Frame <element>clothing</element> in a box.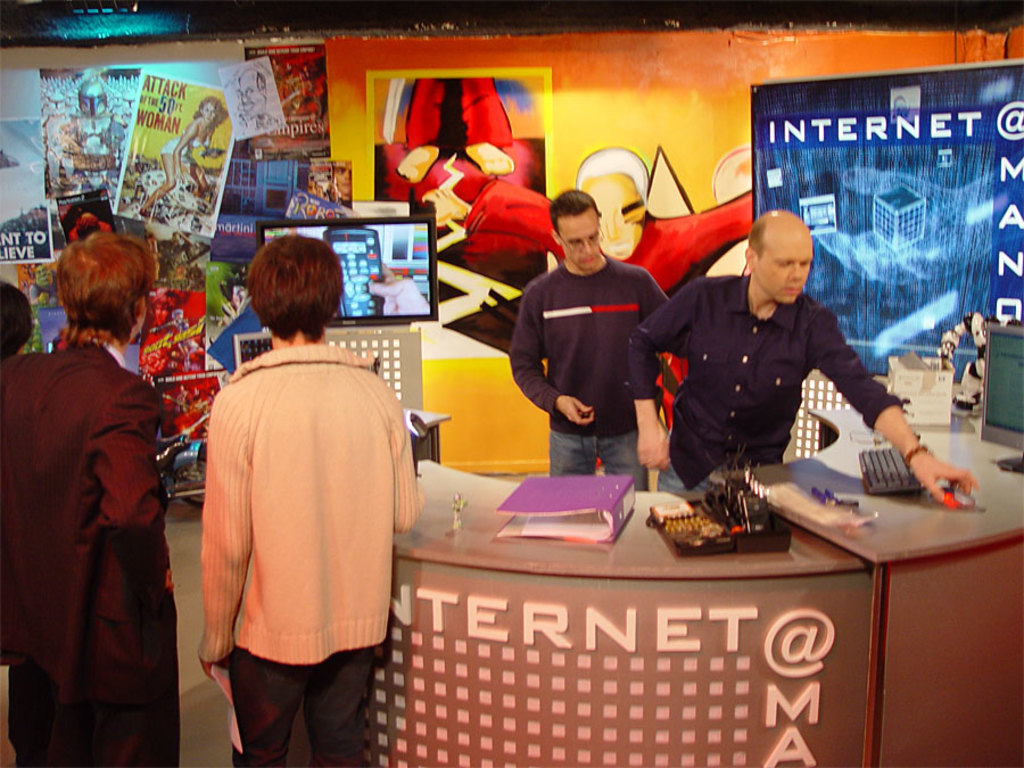
detection(546, 424, 645, 488).
